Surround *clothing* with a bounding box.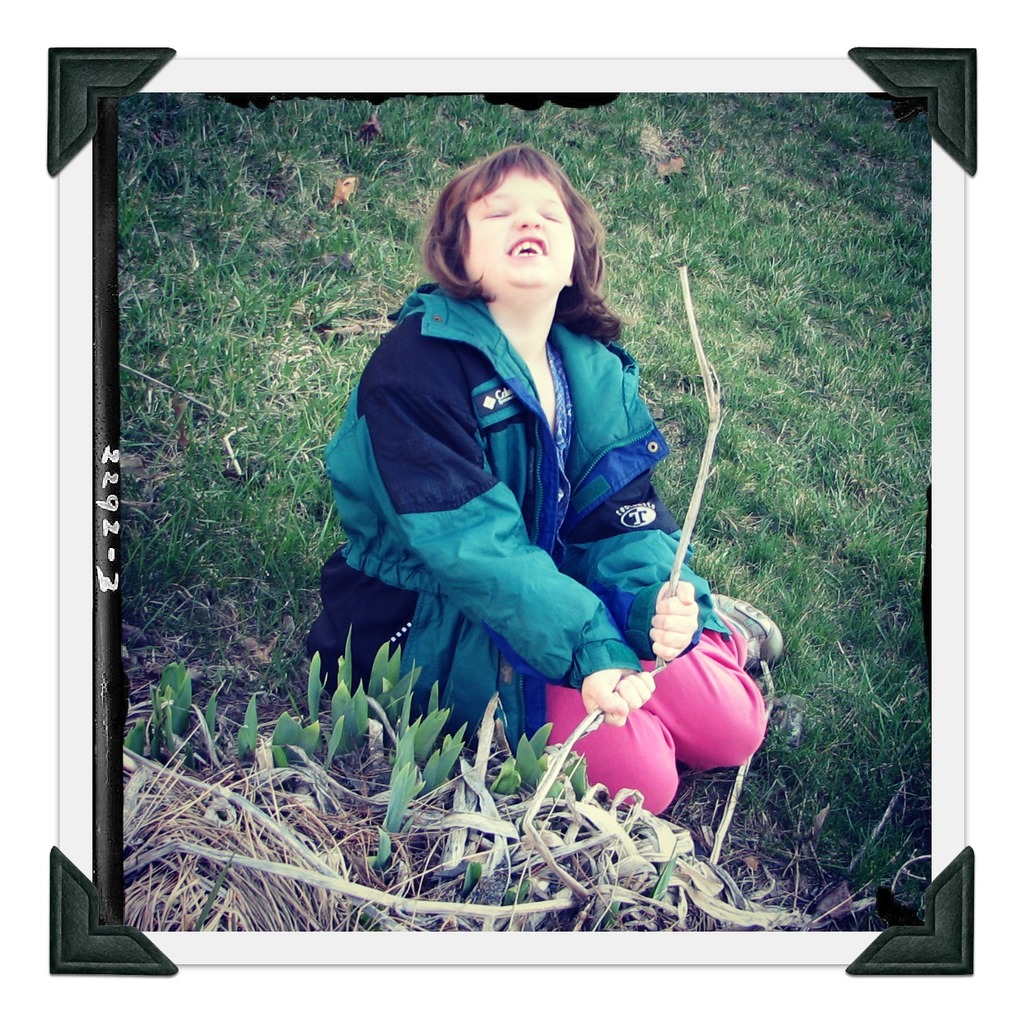
305,208,730,779.
